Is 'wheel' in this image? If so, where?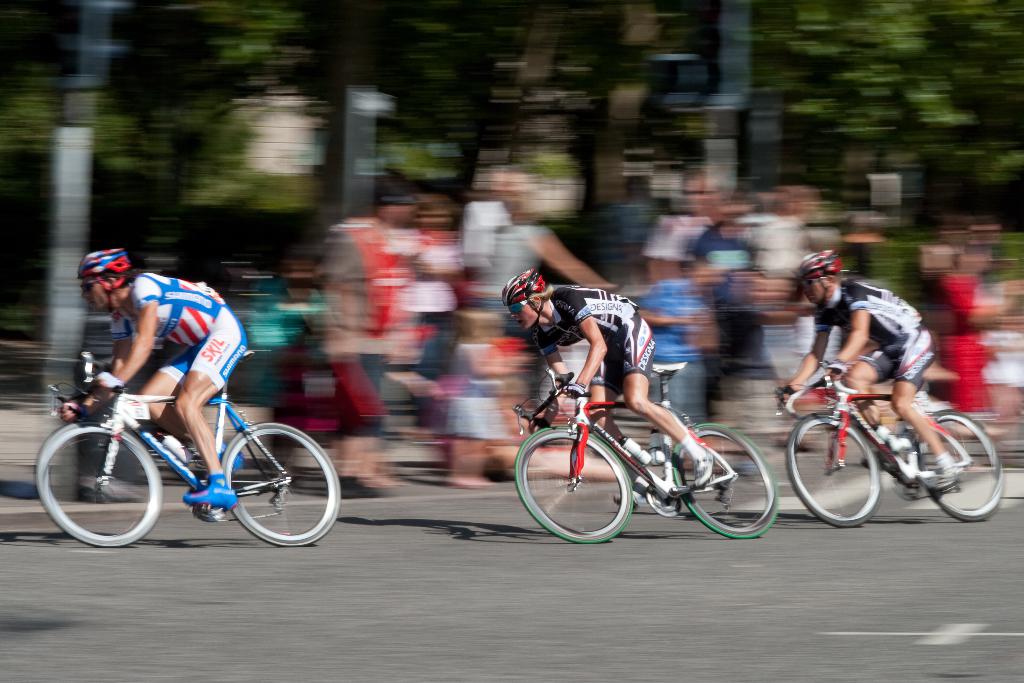
Yes, at (x1=515, y1=425, x2=631, y2=543).
